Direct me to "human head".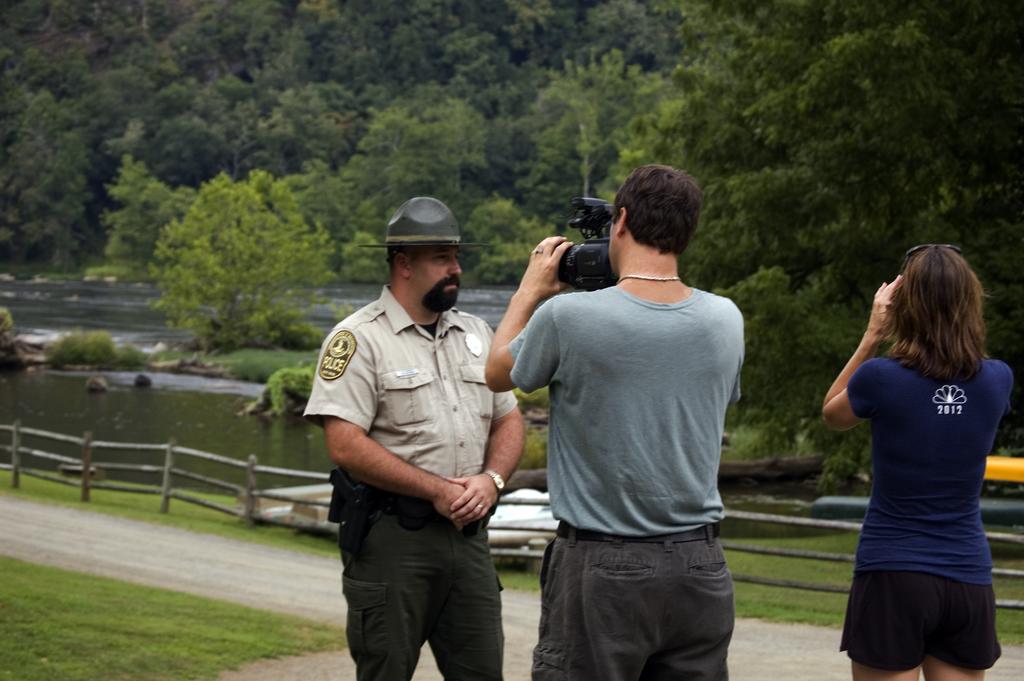
Direction: left=890, top=245, right=984, bottom=343.
